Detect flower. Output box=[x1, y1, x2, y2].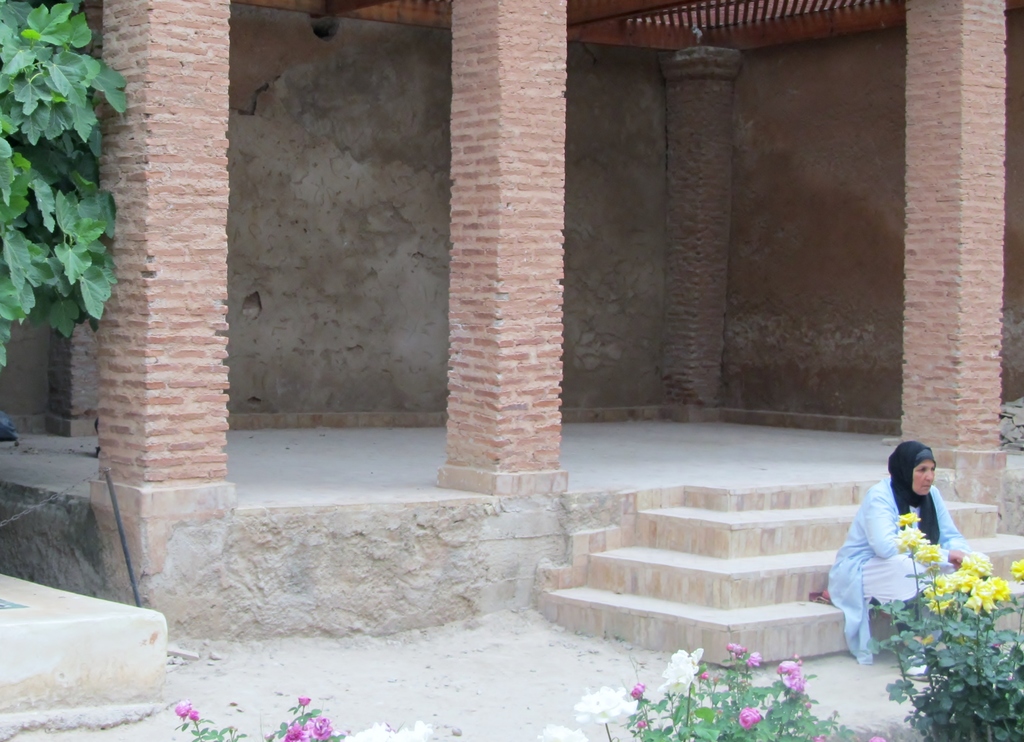
box=[726, 645, 746, 658].
